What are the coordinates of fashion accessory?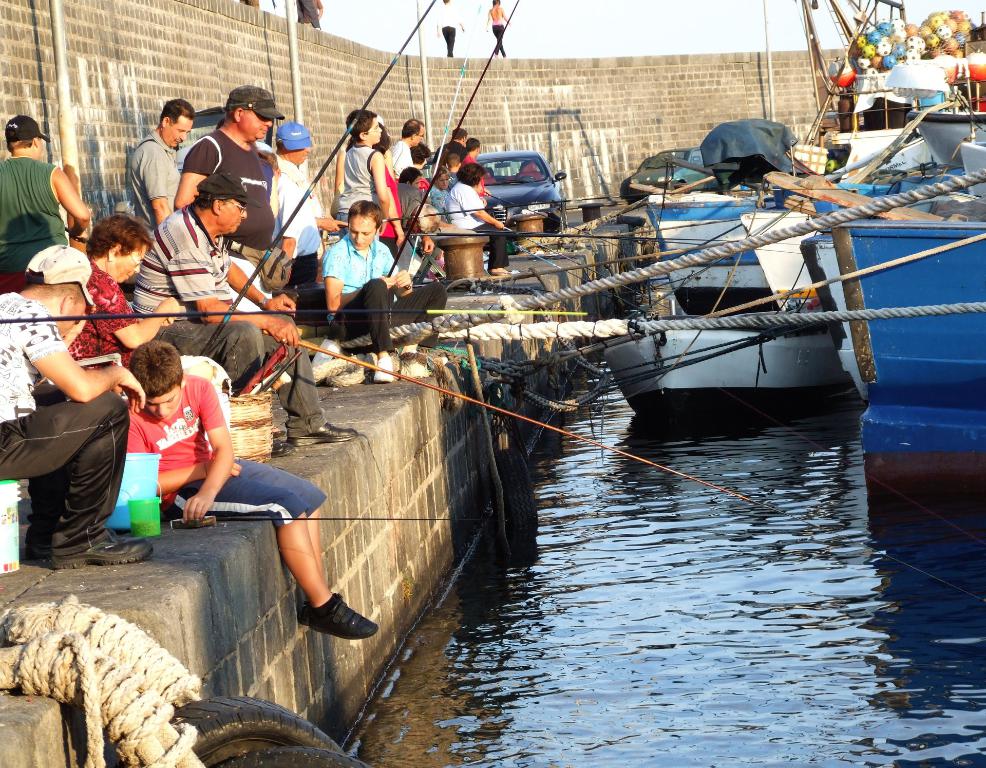
{"x1": 4, "y1": 112, "x2": 51, "y2": 145}.
